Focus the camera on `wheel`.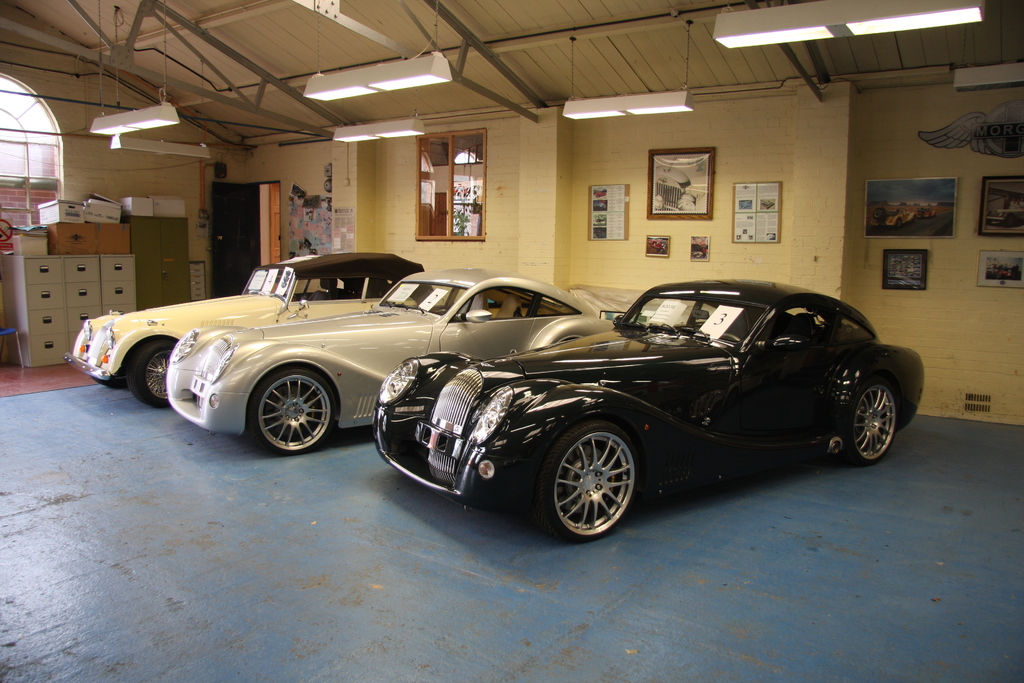
Focus region: BBox(911, 217, 918, 224).
